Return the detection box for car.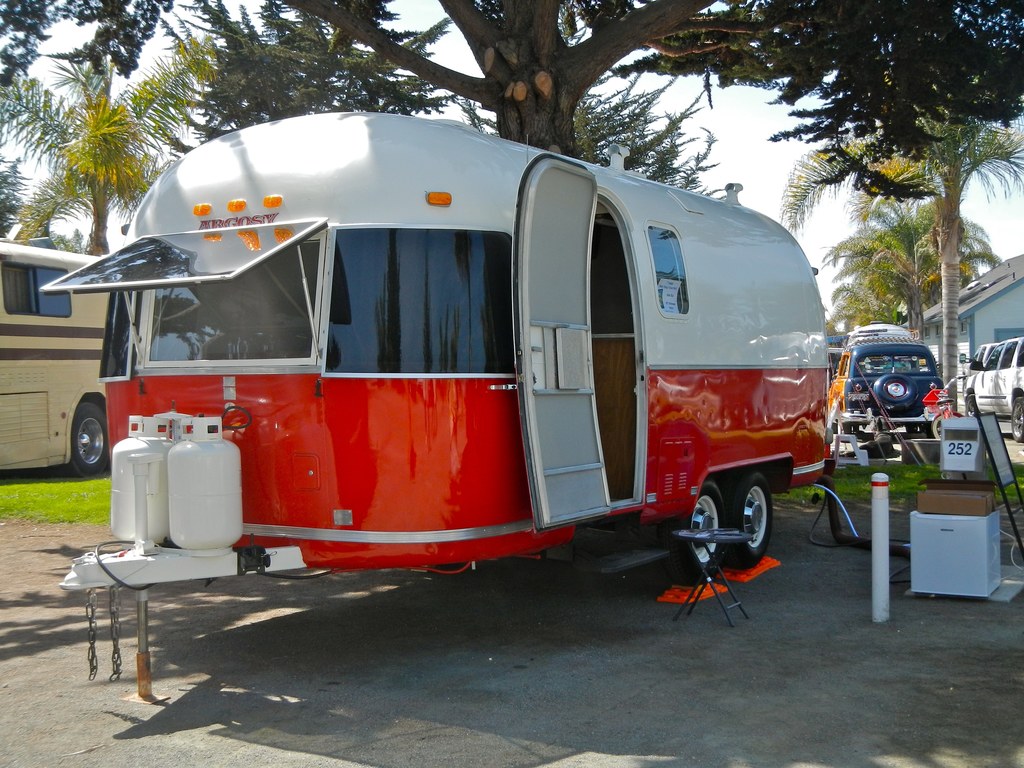
detection(964, 340, 1023, 440).
